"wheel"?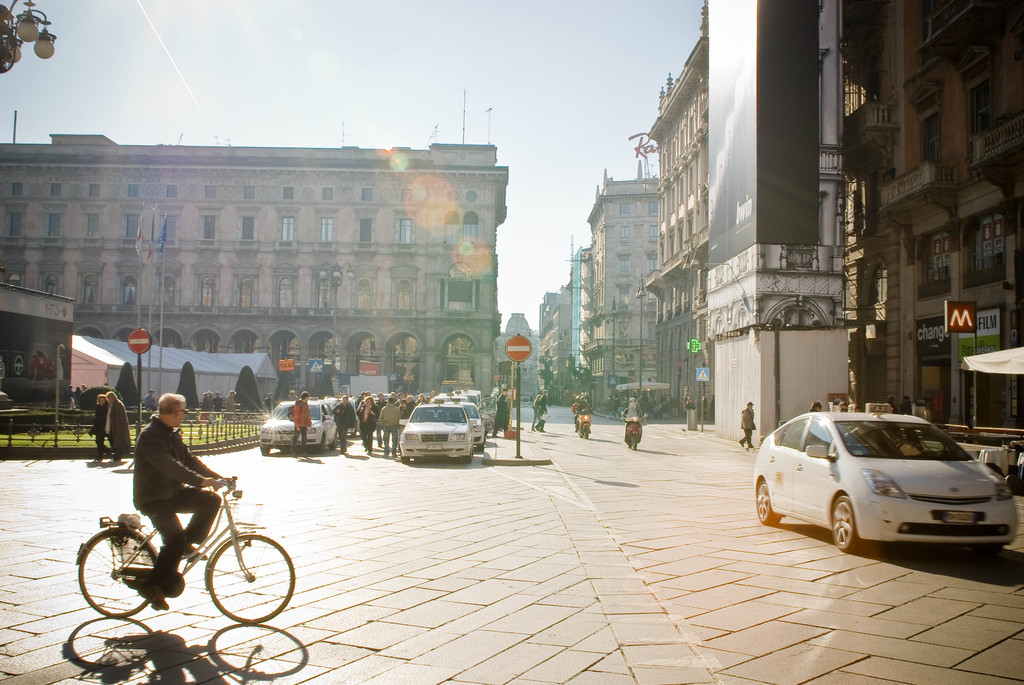
bbox(200, 530, 294, 623)
